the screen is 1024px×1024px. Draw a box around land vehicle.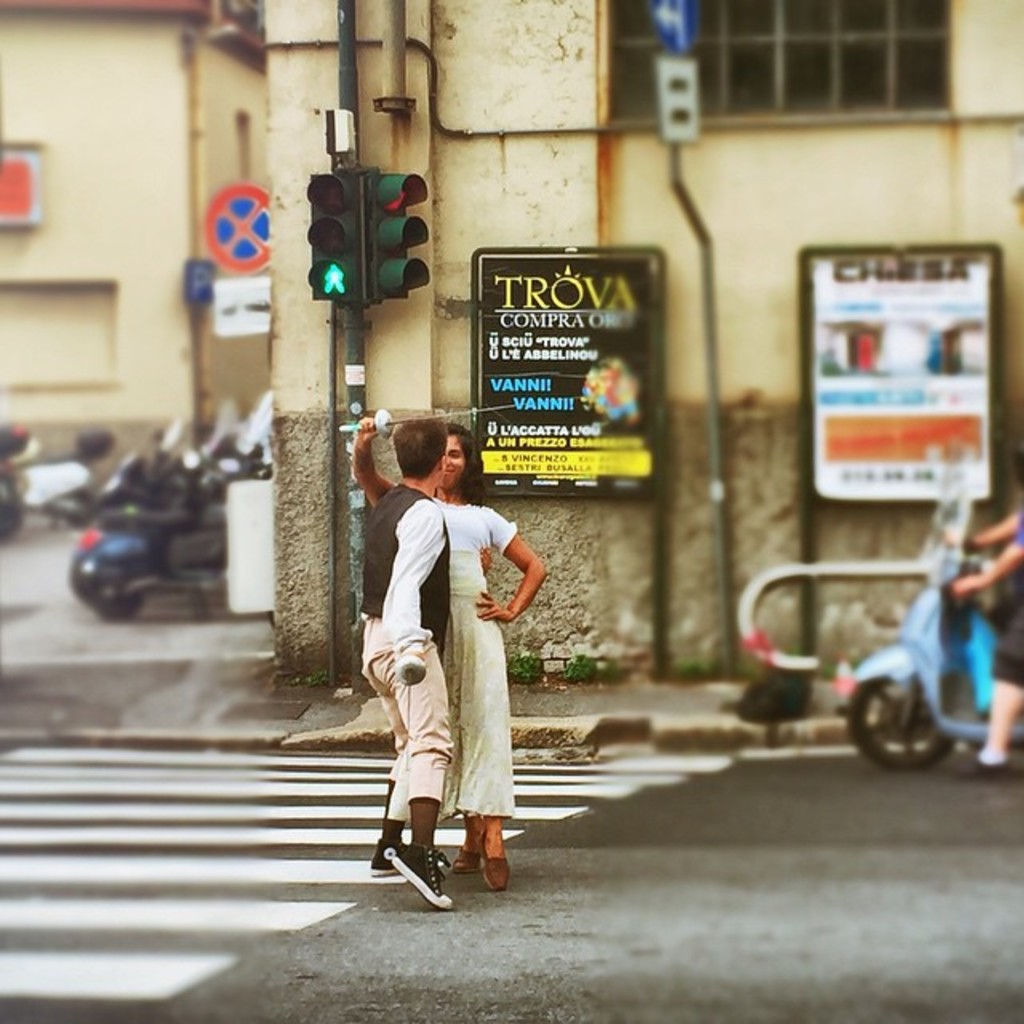
bbox=[0, 416, 34, 544].
